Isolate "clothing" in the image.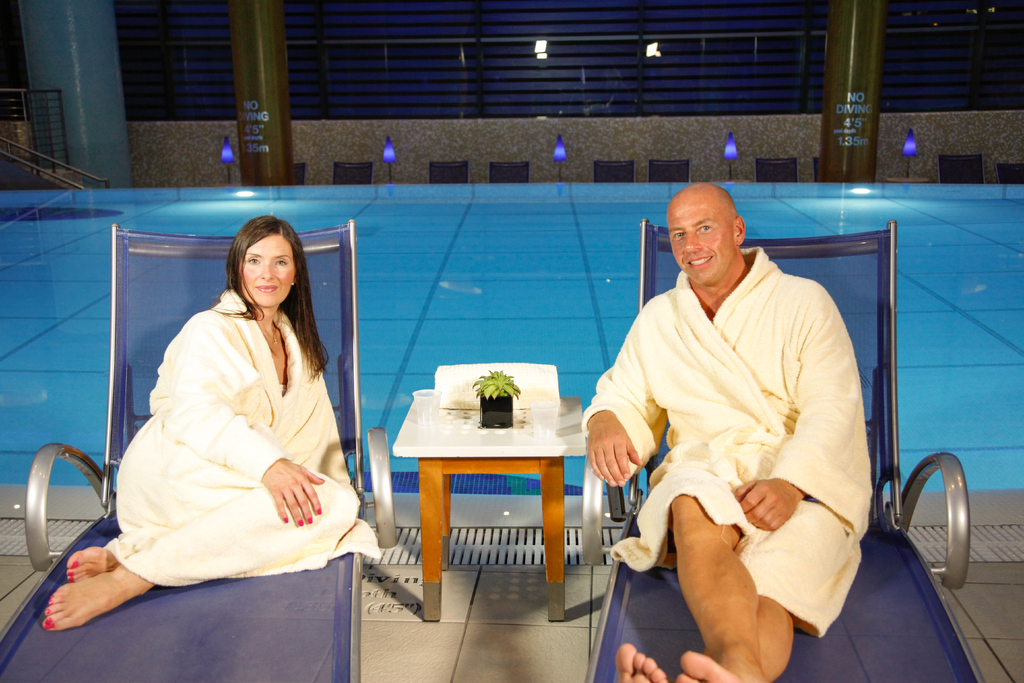
Isolated region: 580/247/876/631.
